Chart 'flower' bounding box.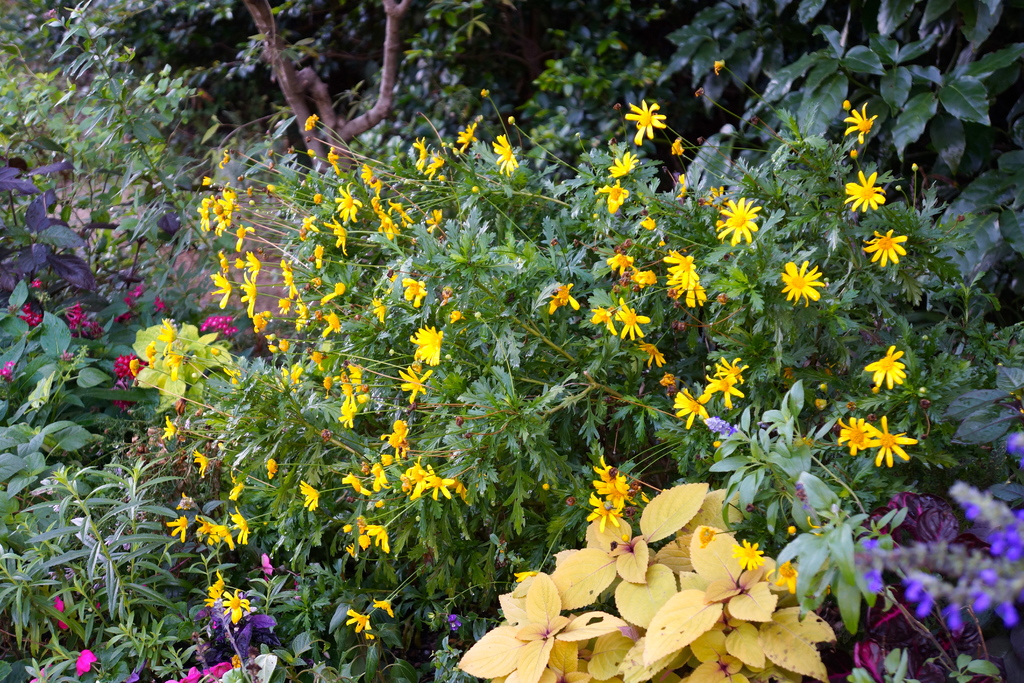
Charted: bbox=(550, 284, 575, 312).
